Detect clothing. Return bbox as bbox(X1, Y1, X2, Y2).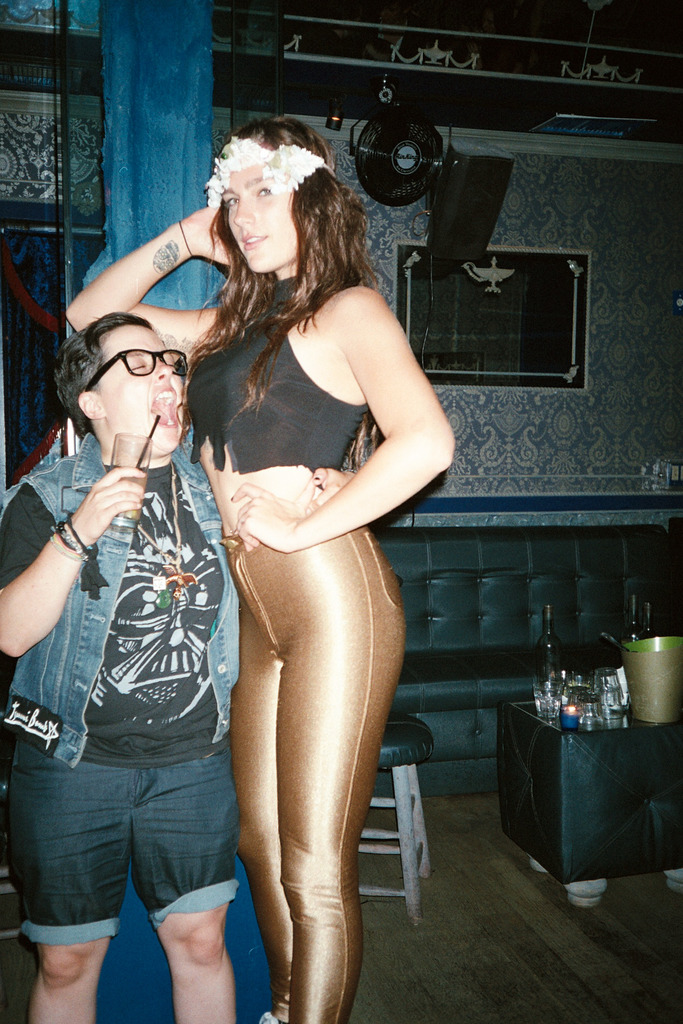
bbox(107, 189, 429, 943).
